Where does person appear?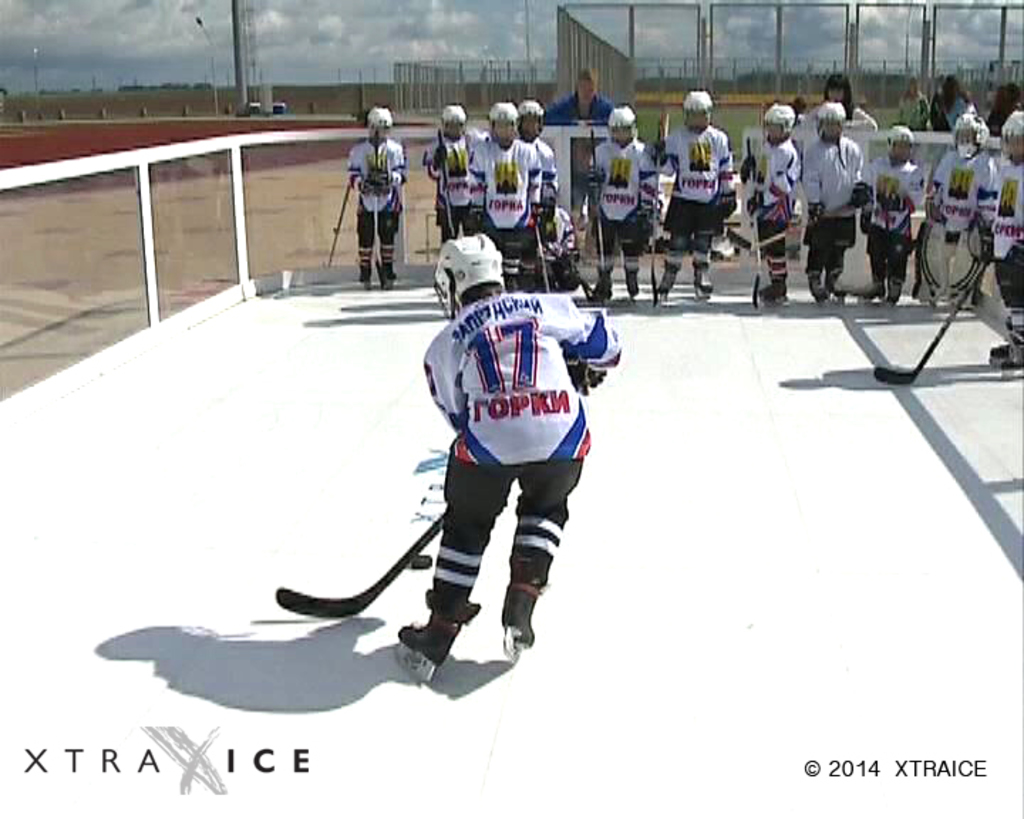
Appears at Rect(333, 216, 590, 745).
